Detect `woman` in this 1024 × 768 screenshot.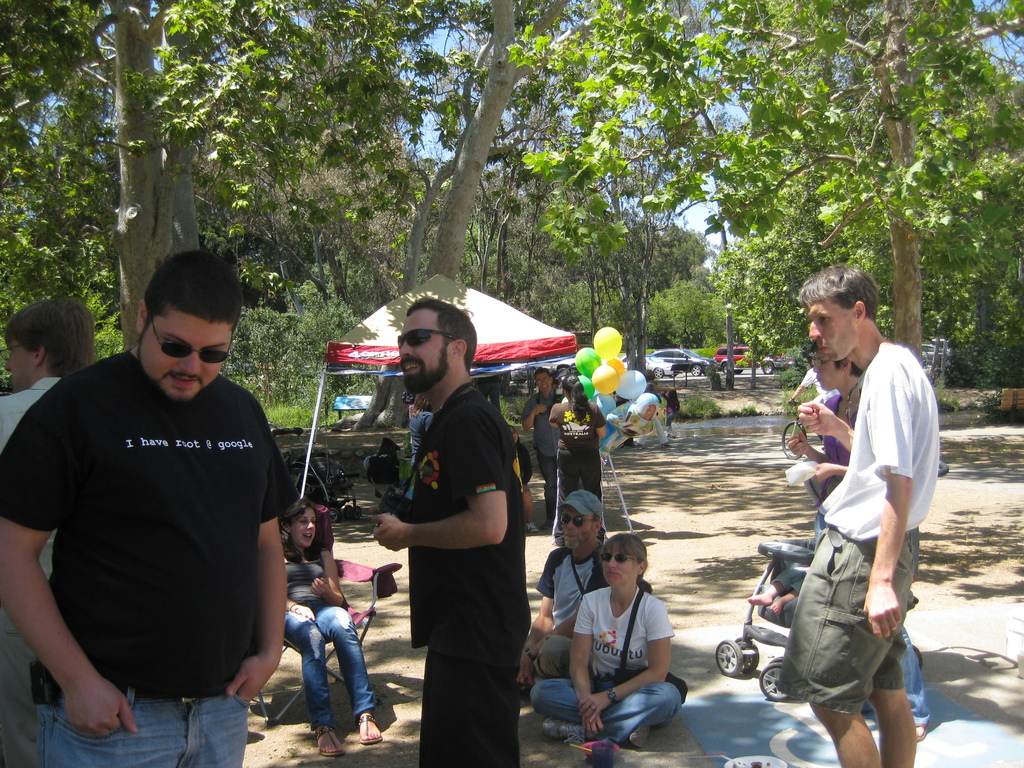
Detection: select_region(547, 373, 609, 532).
